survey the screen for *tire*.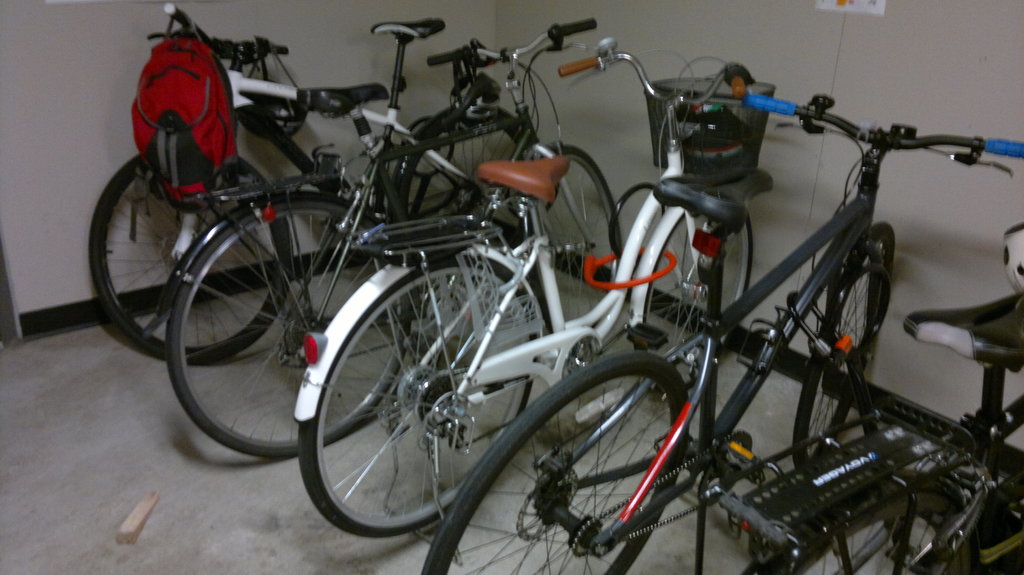
Survey found: left=417, top=346, right=692, bottom=574.
